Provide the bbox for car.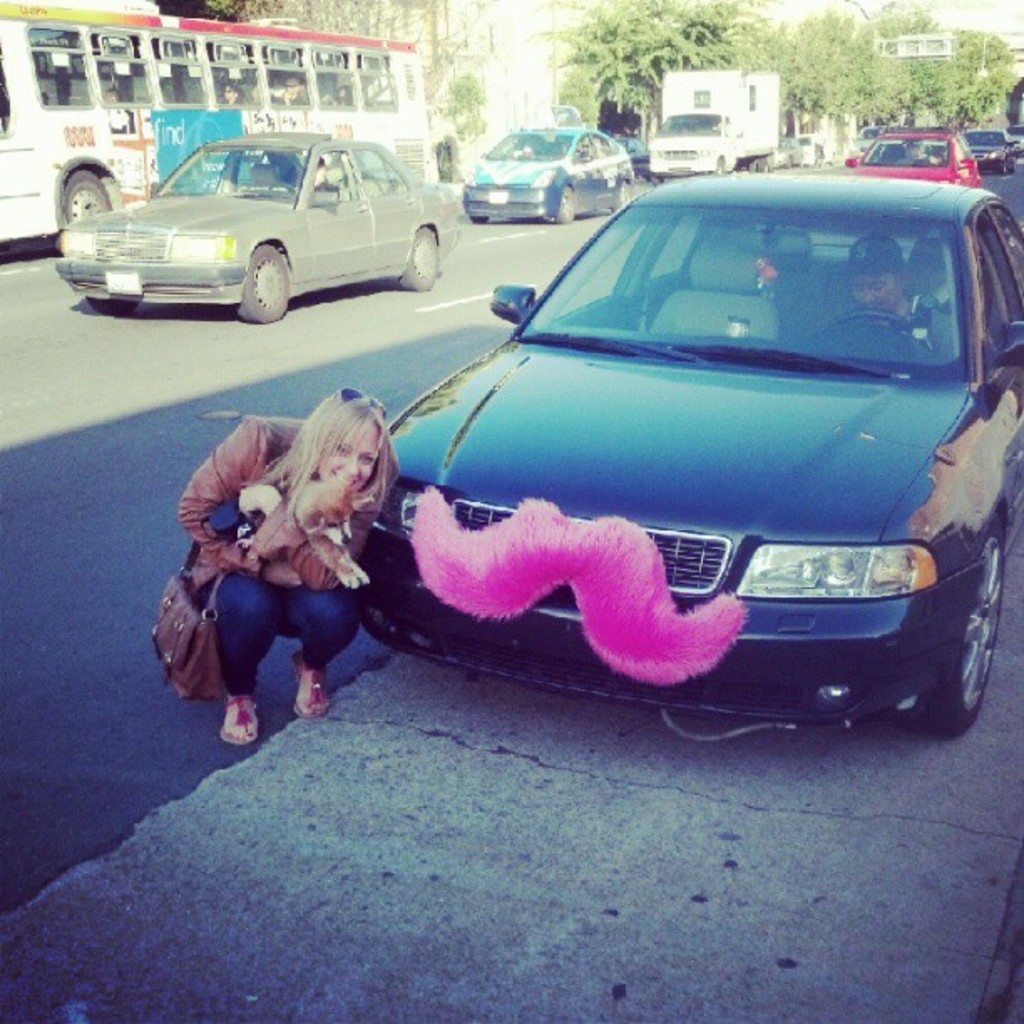
848,132,982,187.
